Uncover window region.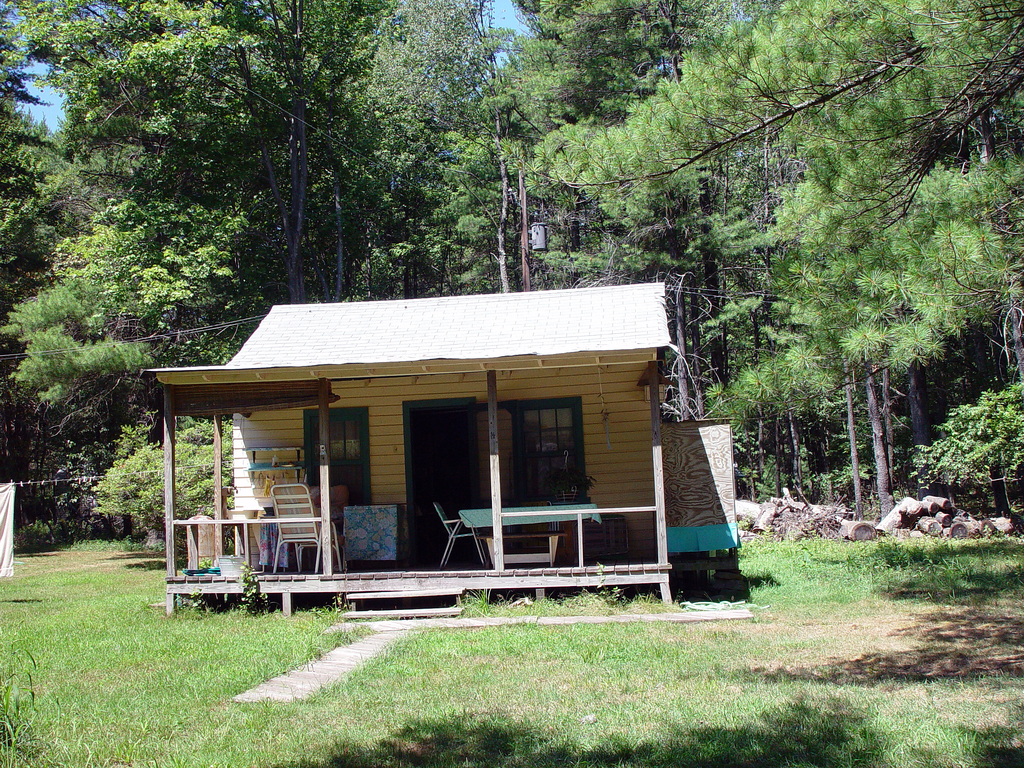
Uncovered: select_region(514, 398, 593, 502).
